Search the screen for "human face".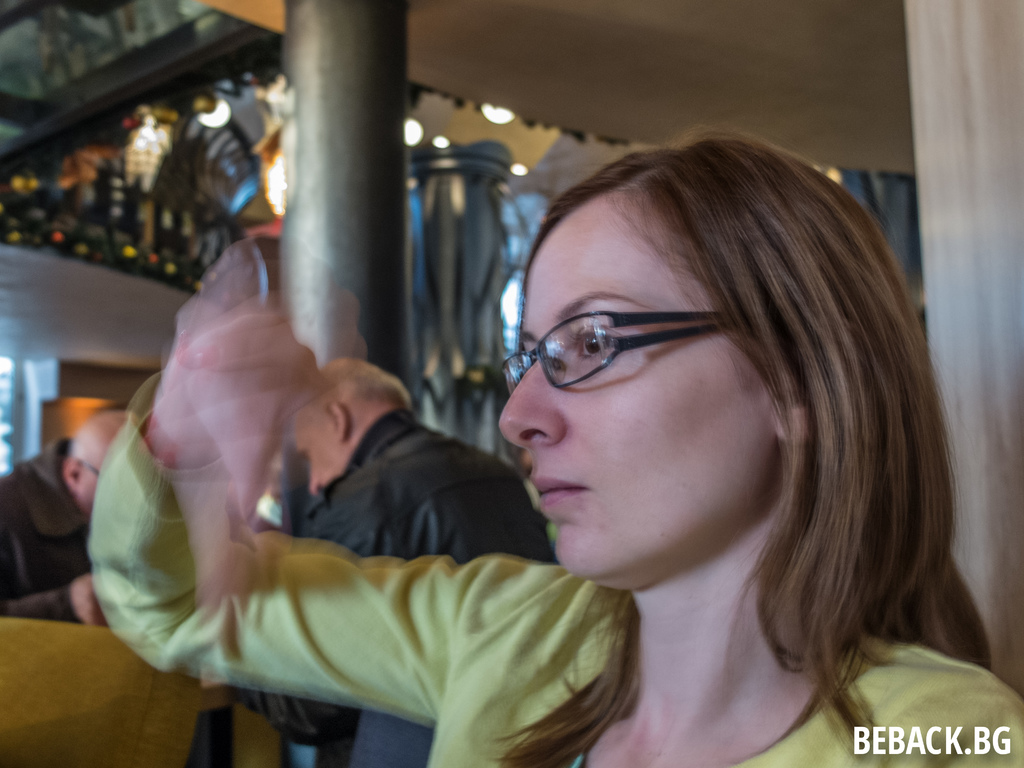
Found at bbox=(293, 423, 345, 493).
